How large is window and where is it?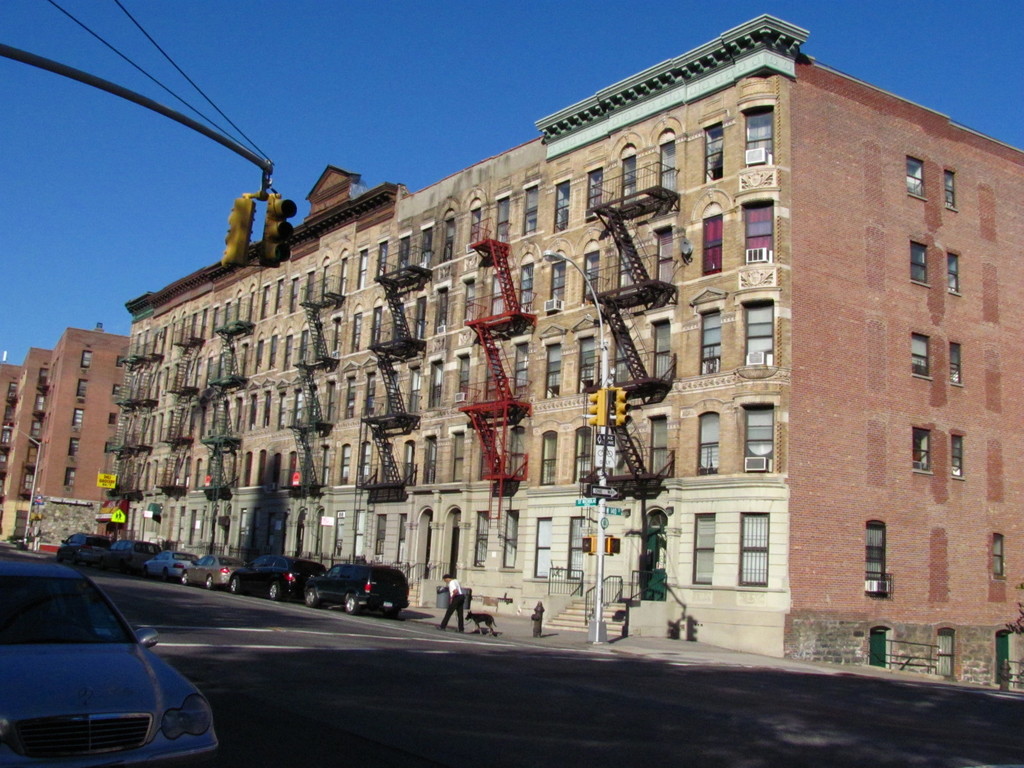
Bounding box: select_region(586, 169, 604, 216).
